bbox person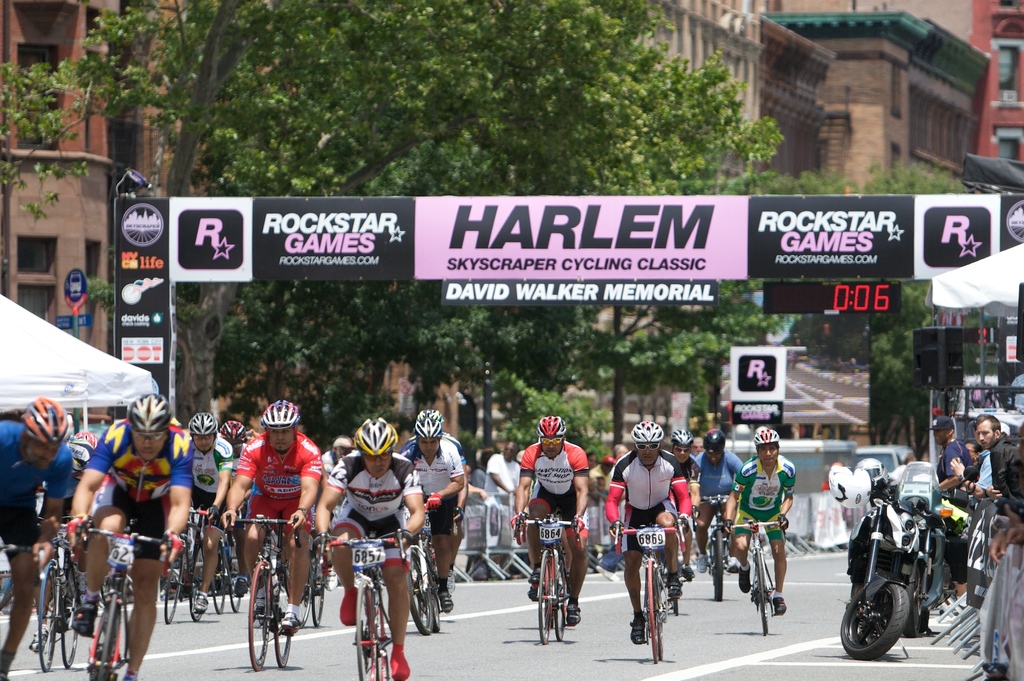
404, 412, 470, 593
